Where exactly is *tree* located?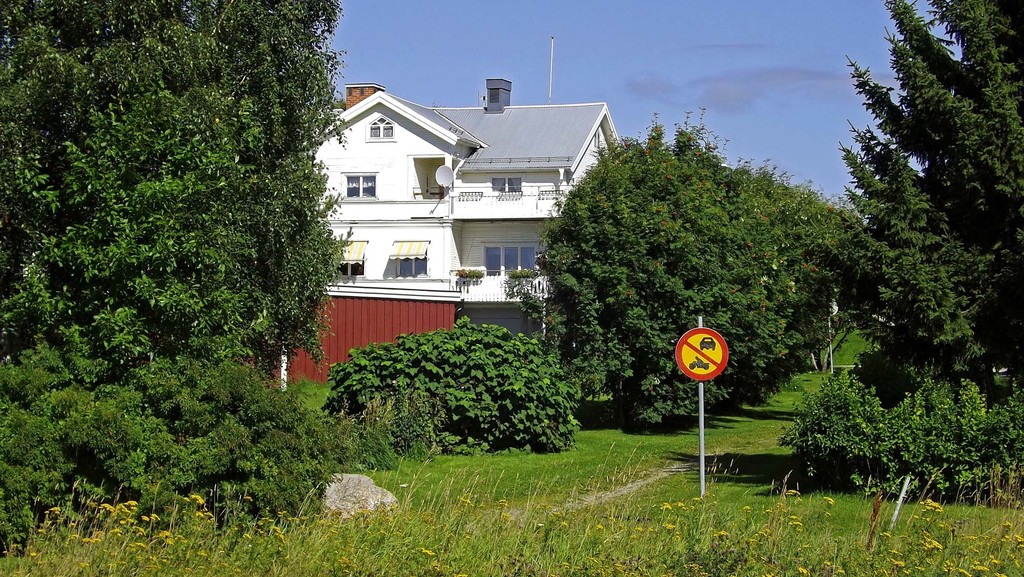
Its bounding box is x1=0 y1=0 x2=352 y2=402.
